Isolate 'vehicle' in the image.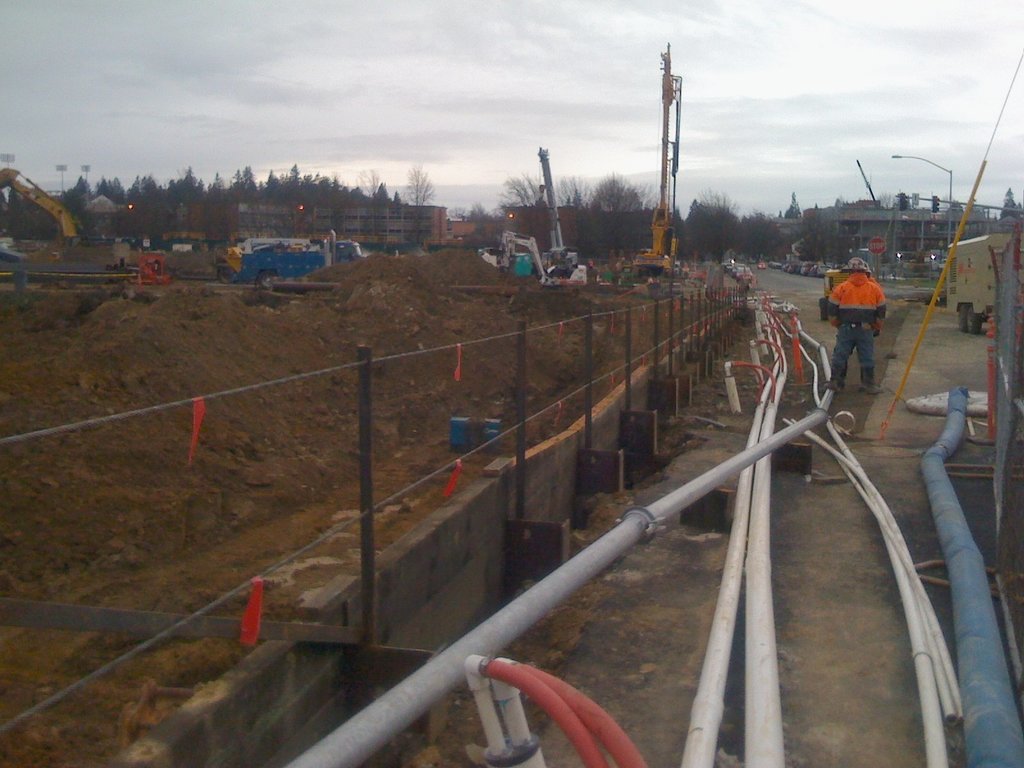
Isolated region: <box>239,228,362,293</box>.
